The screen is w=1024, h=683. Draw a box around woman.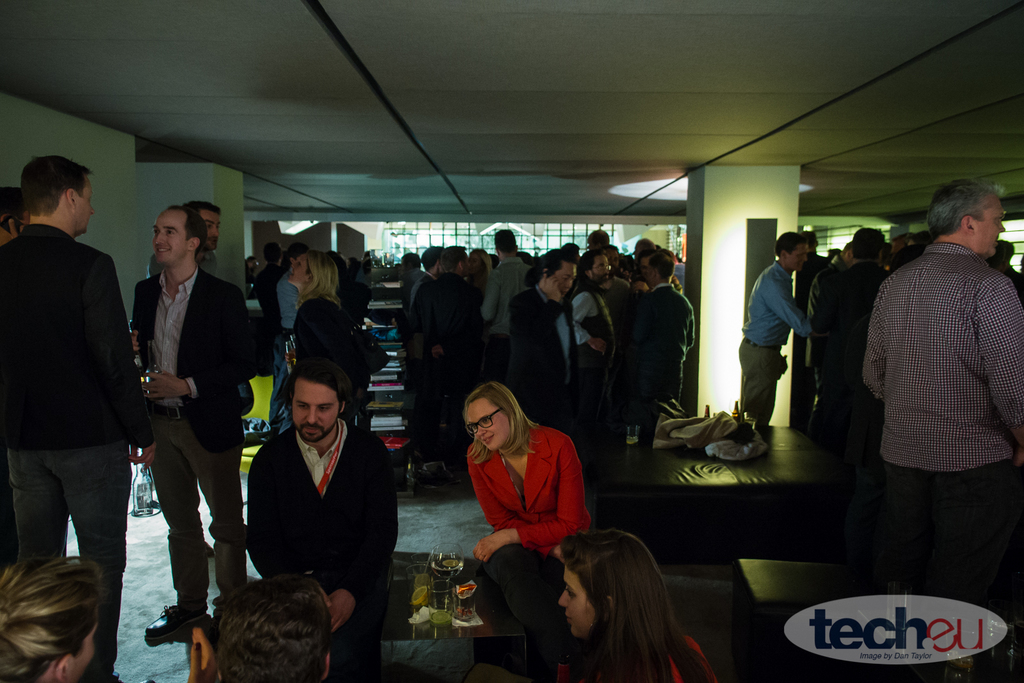
[x1=451, y1=378, x2=595, y2=641].
